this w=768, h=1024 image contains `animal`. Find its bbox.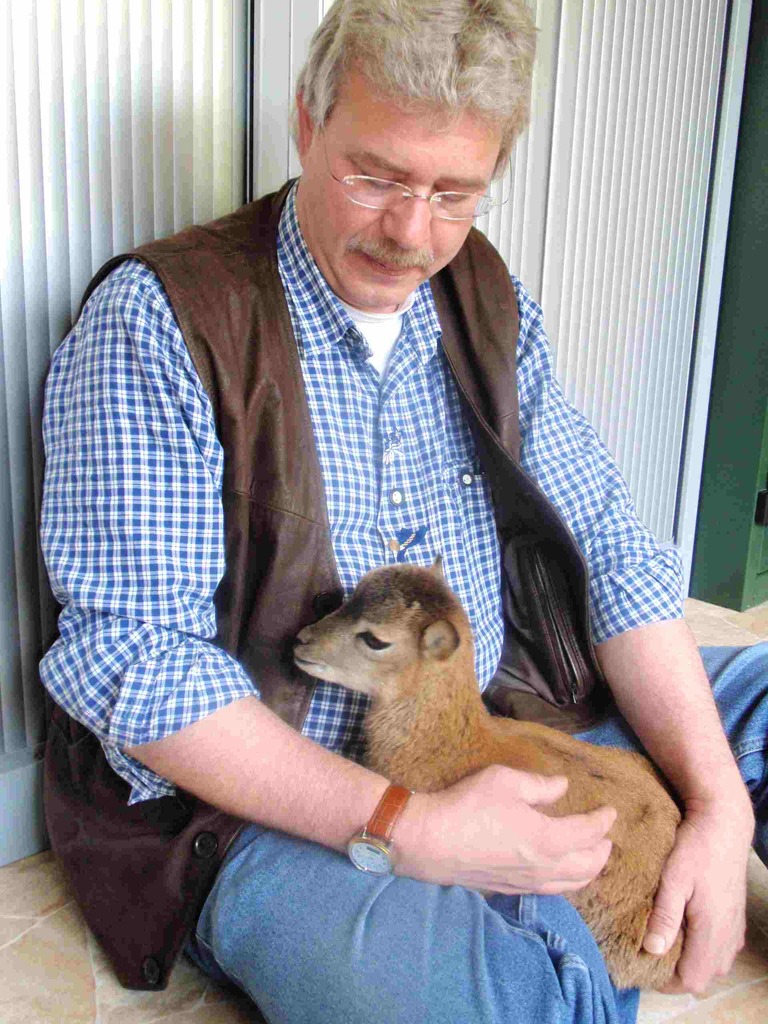
bbox(308, 543, 677, 995).
